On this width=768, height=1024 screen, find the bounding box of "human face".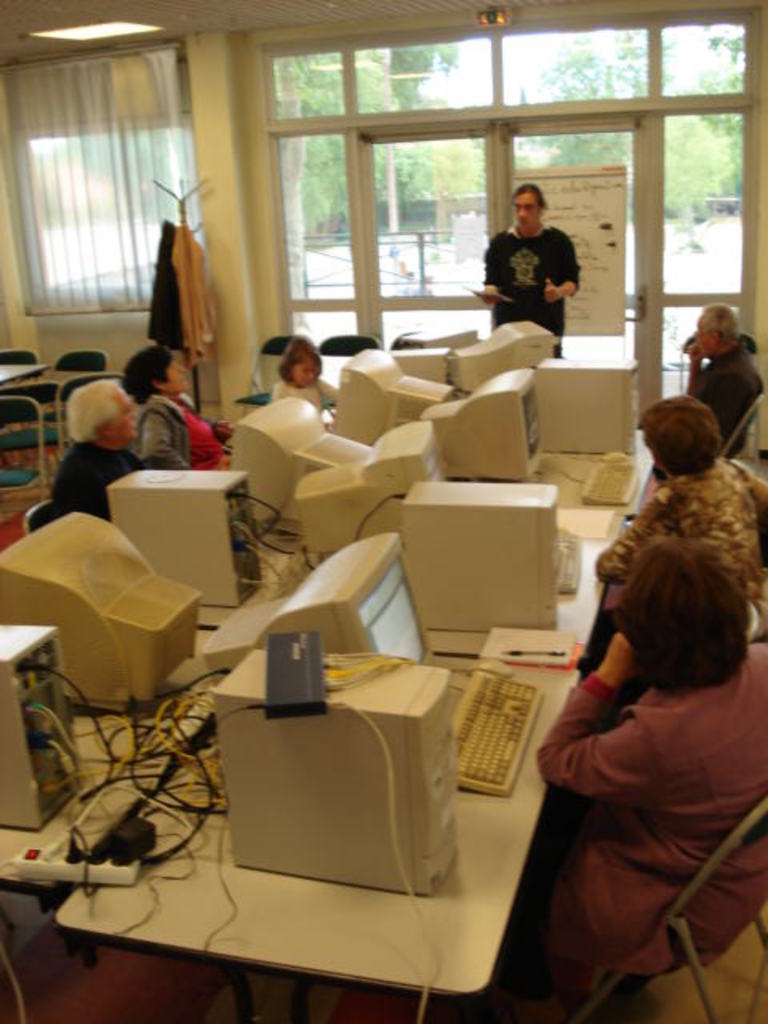
Bounding box: bbox=[162, 357, 192, 394].
